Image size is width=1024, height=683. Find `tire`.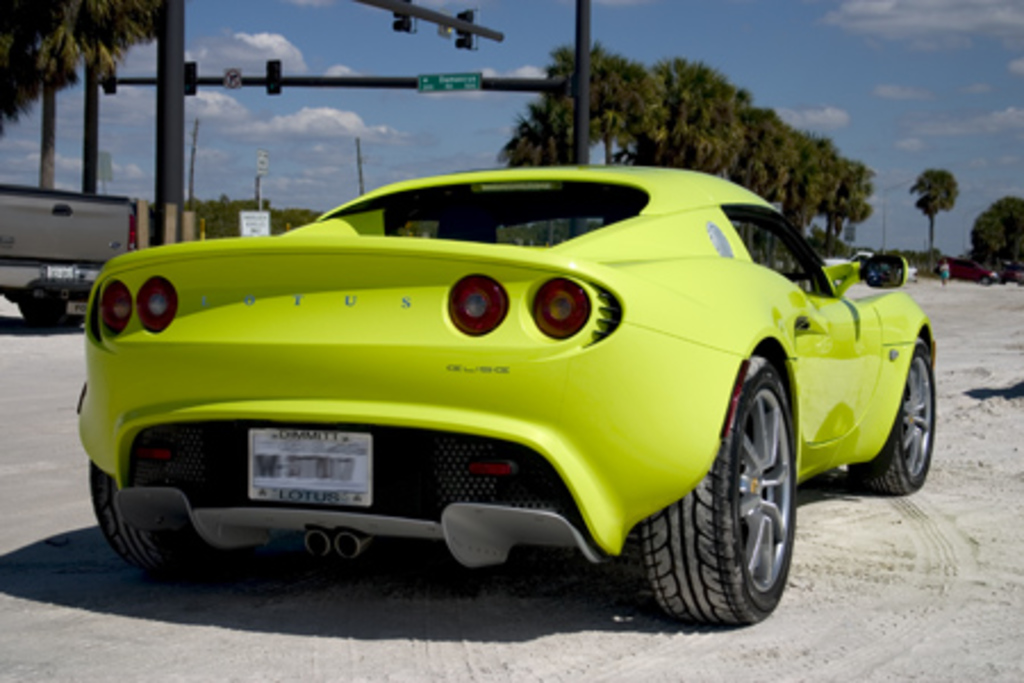
box=[93, 458, 239, 576].
